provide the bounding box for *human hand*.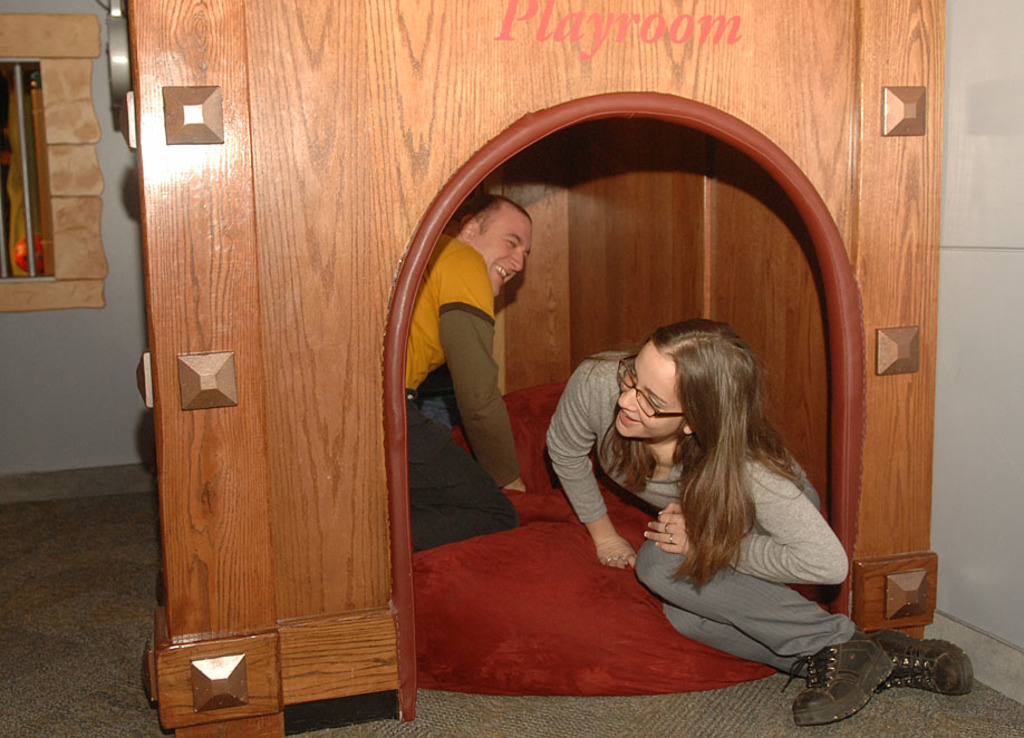
detection(504, 477, 530, 496).
